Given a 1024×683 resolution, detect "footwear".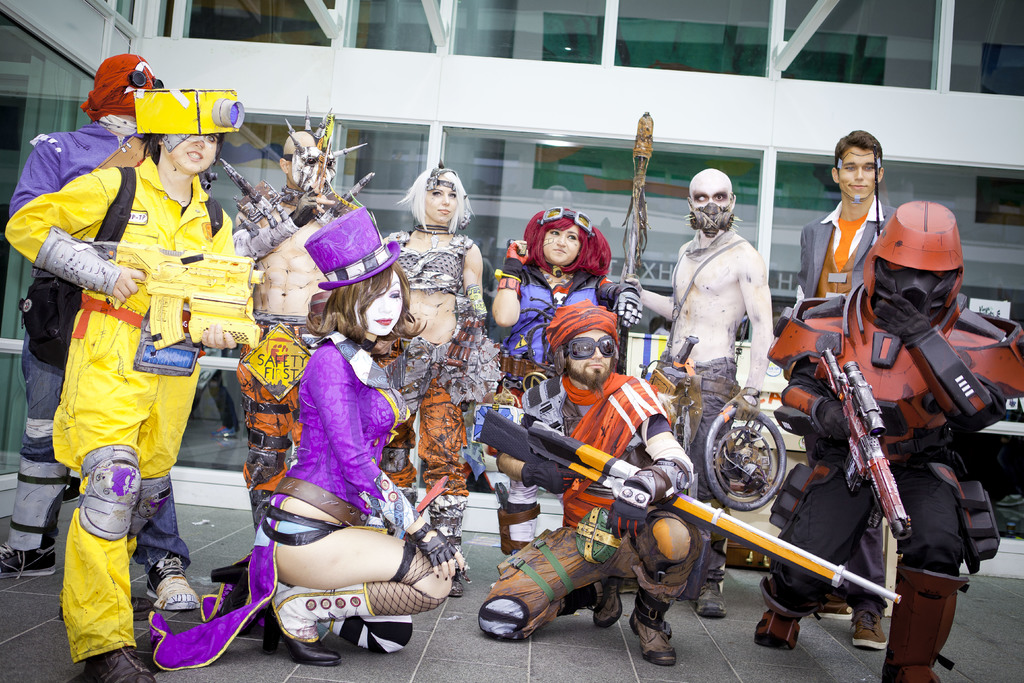
0 539 57 575.
